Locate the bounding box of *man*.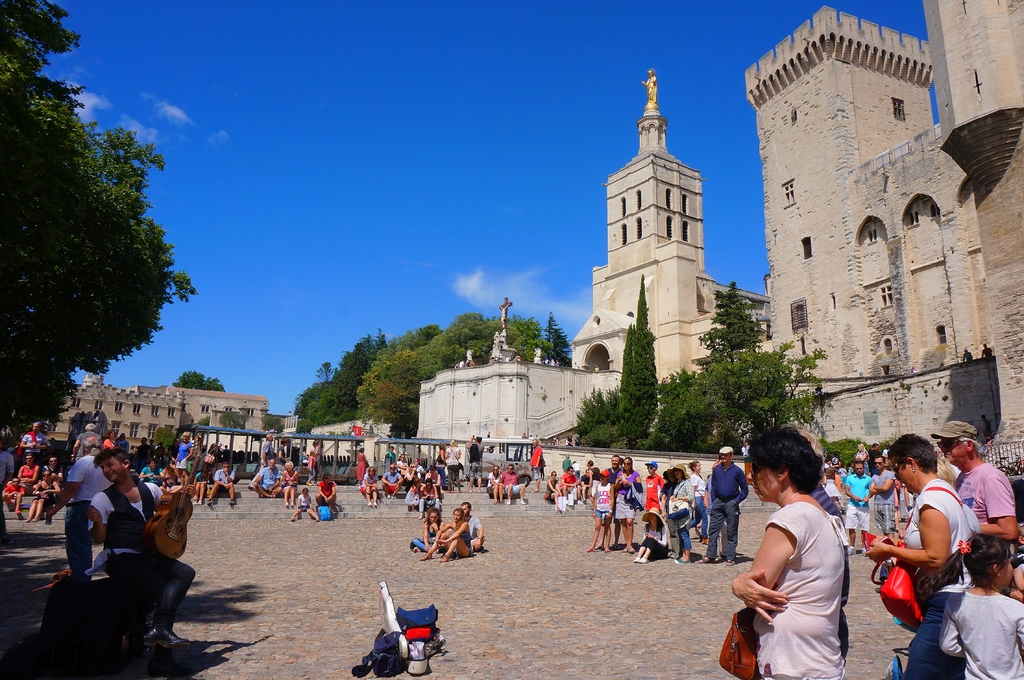
Bounding box: bbox=[316, 475, 336, 514].
